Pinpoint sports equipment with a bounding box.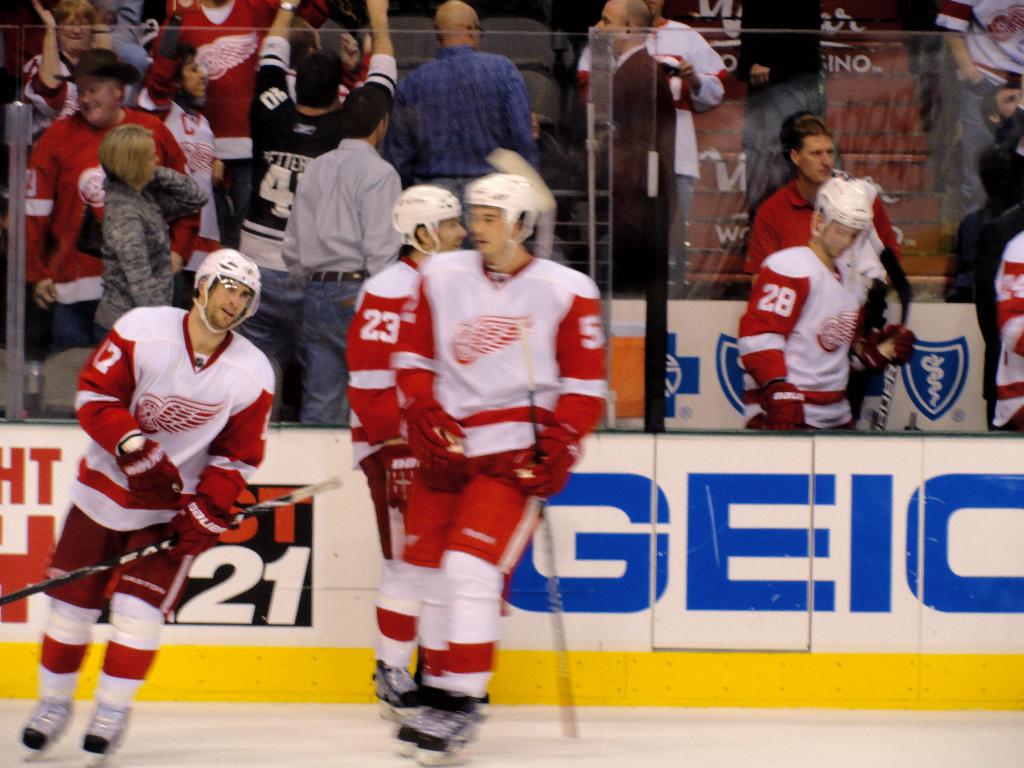
BBox(112, 426, 186, 502).
